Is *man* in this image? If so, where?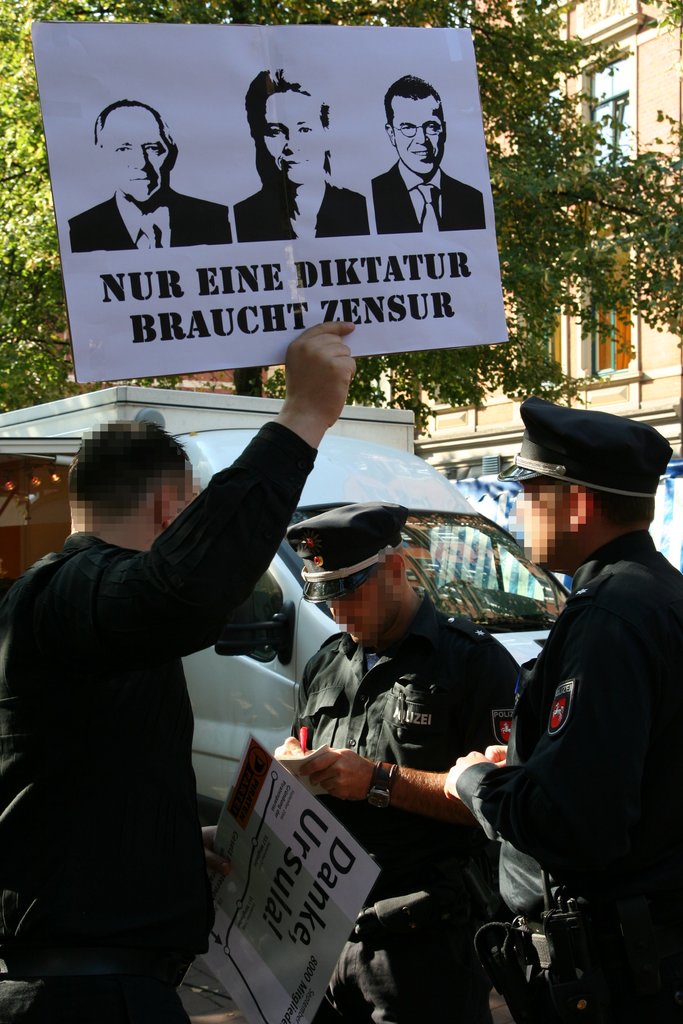
Yes, at pyautogui.locateOnScreen(371, 76, 484, 230).
